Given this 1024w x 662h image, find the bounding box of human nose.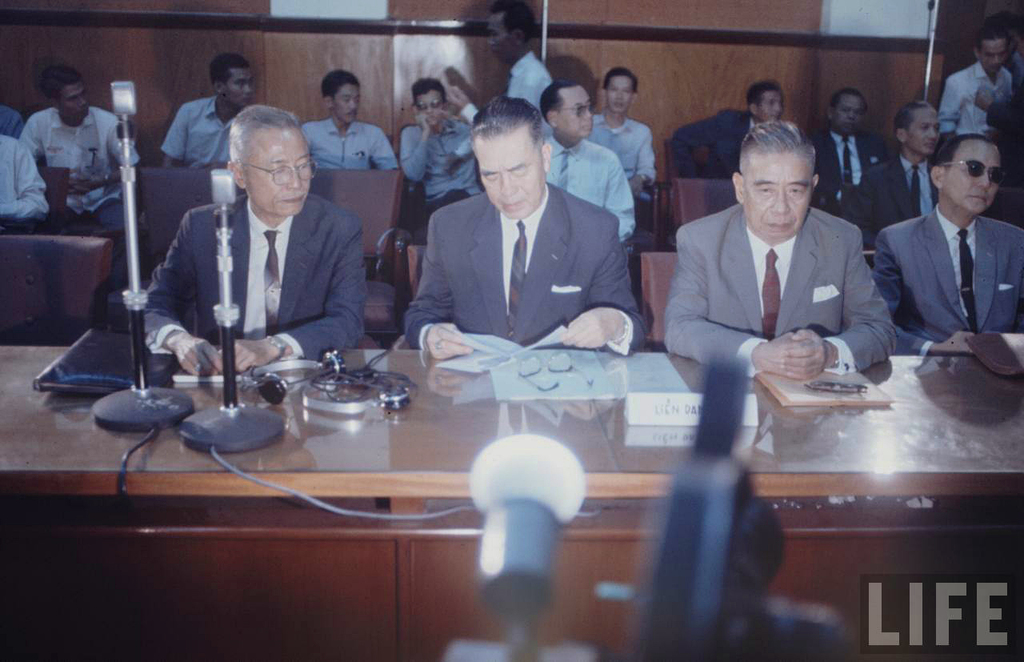
428 109 436 117.
